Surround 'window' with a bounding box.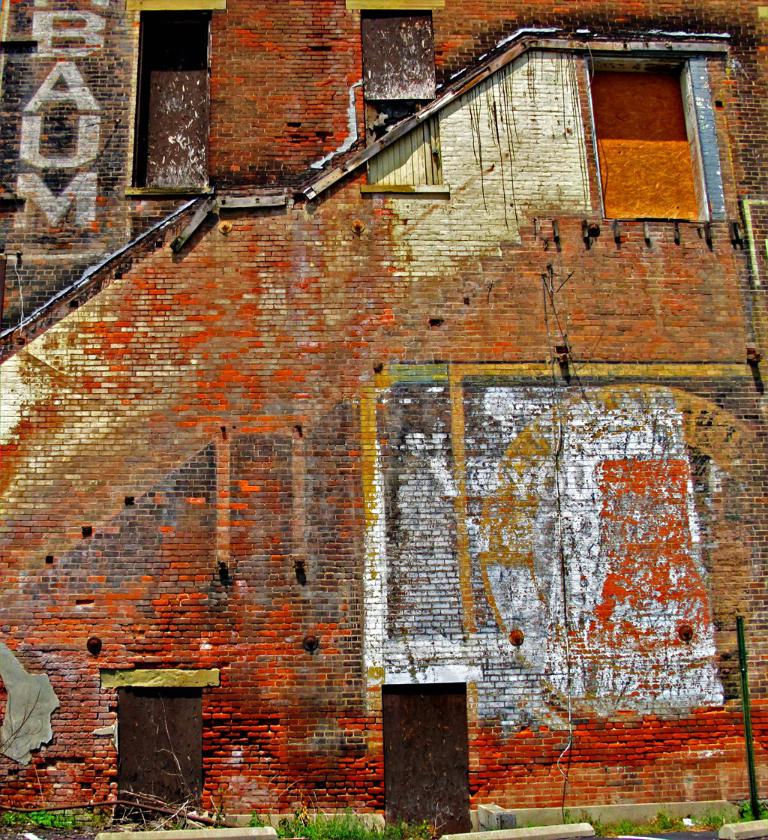
[532,45,716,213].
